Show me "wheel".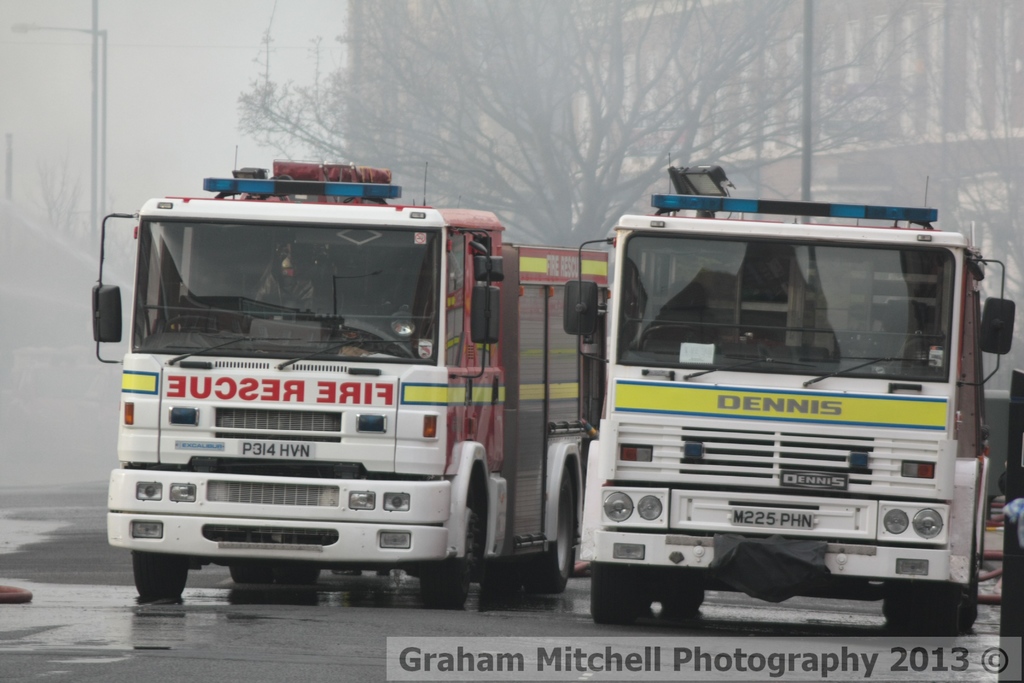
"wheel" is here: detection(131, 552, 189, 604).
